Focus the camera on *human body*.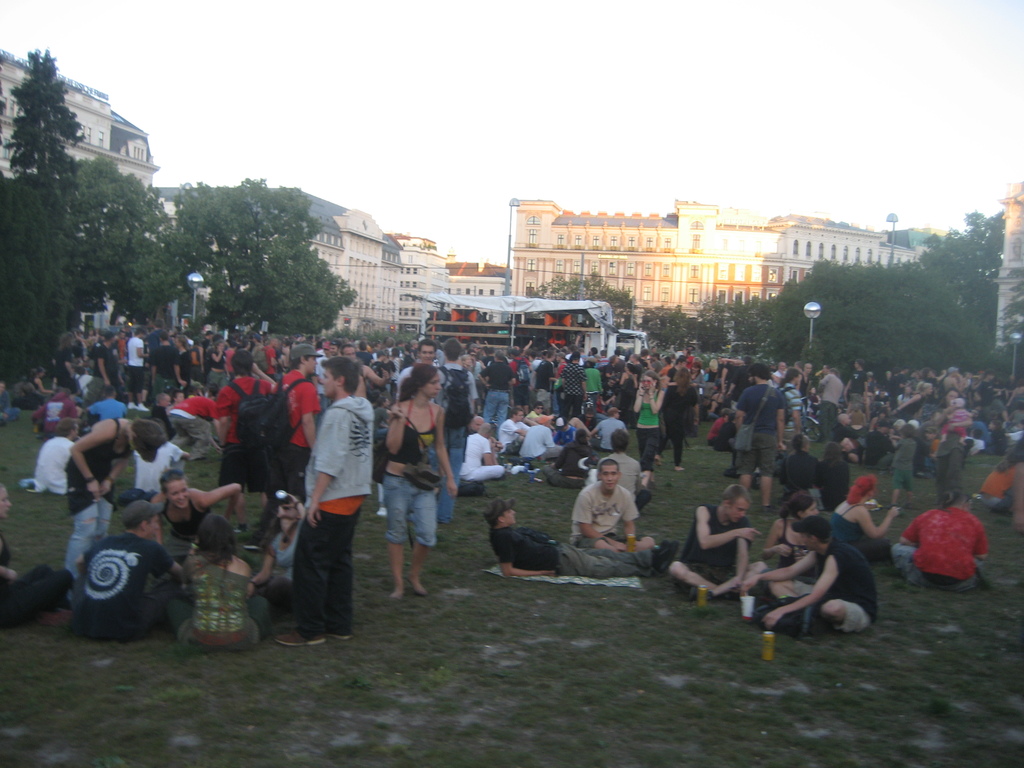
Focus region: 279/342/319/506.
